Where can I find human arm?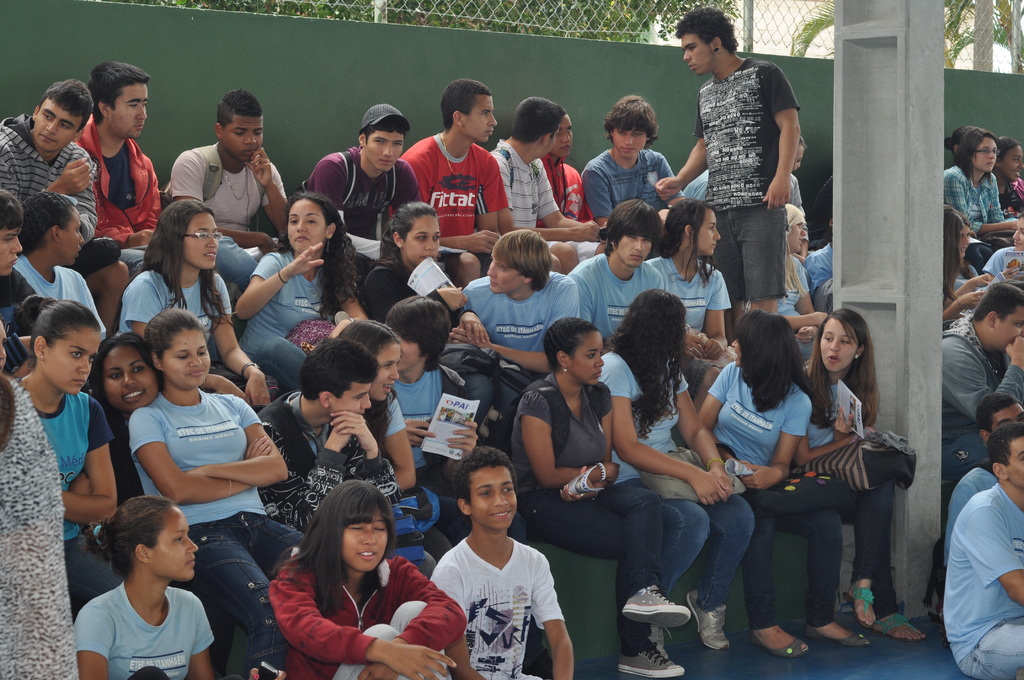
You can find it at detection(582, 166, 614, 227).
